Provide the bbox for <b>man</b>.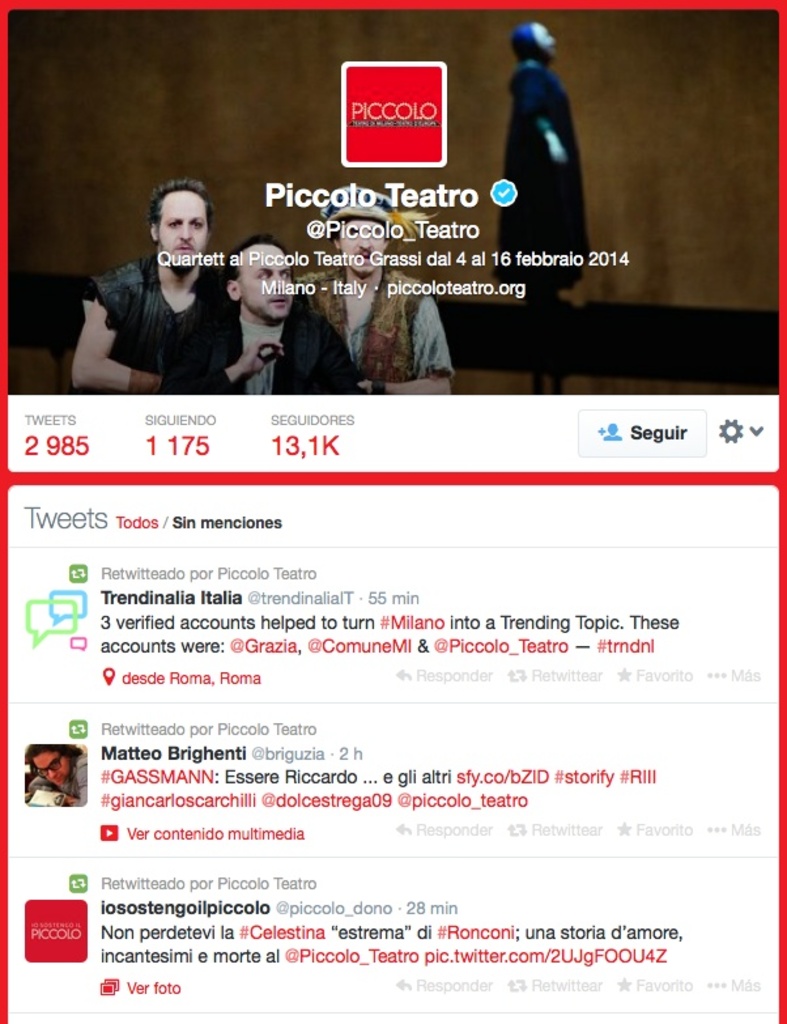
box(186, 234, 374, 395).
